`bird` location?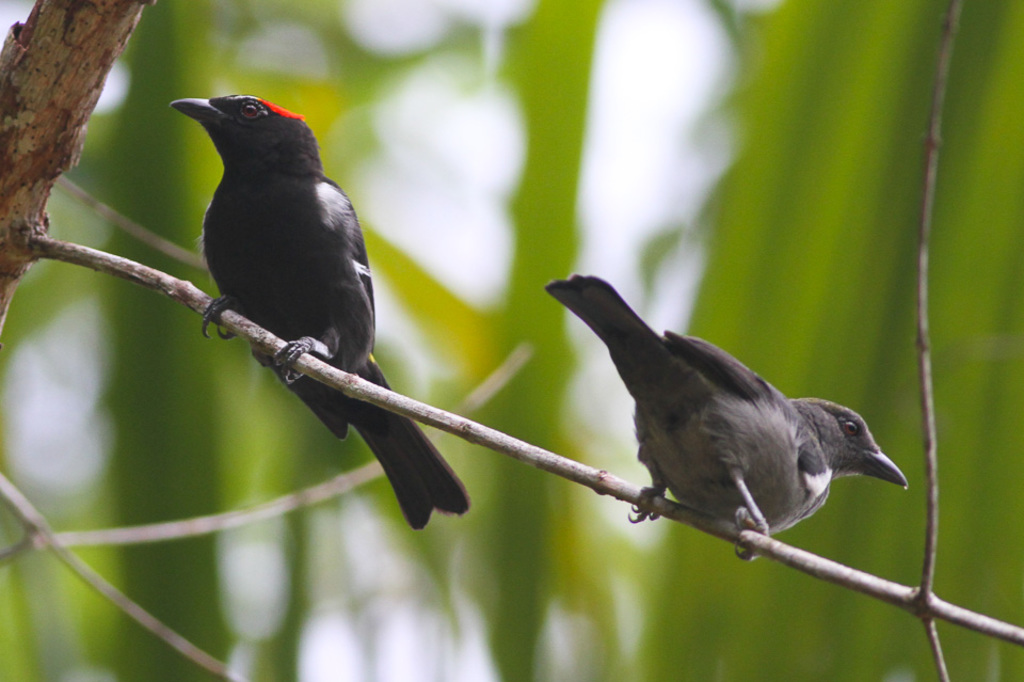
box=[165, 89, 476, 540]
